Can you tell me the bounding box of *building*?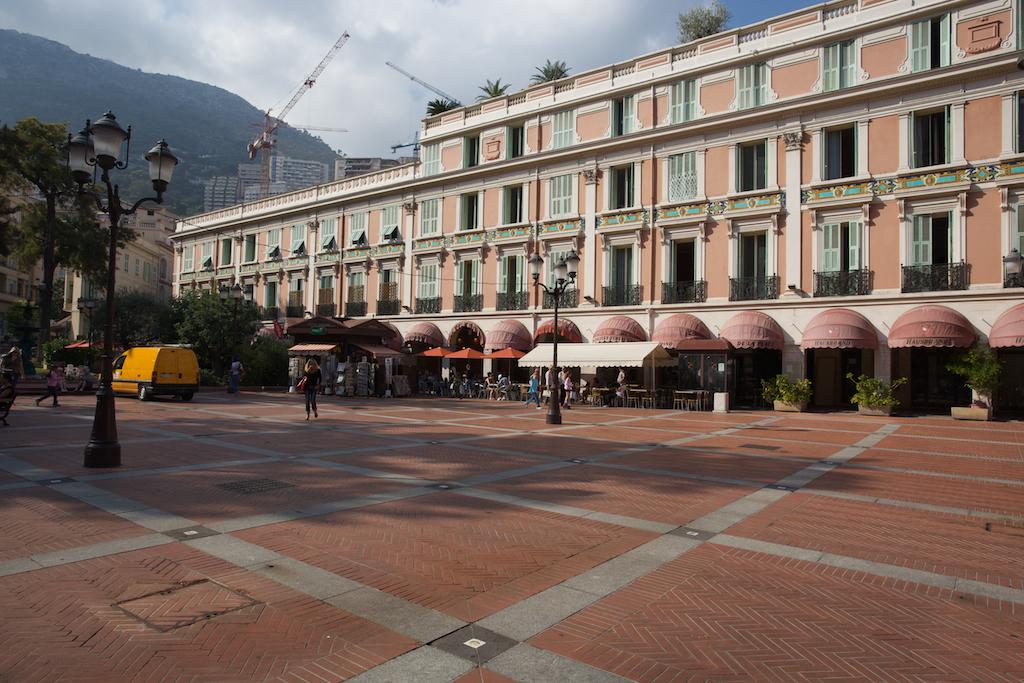
[left=334, top=154, right=419, bottom=182].
